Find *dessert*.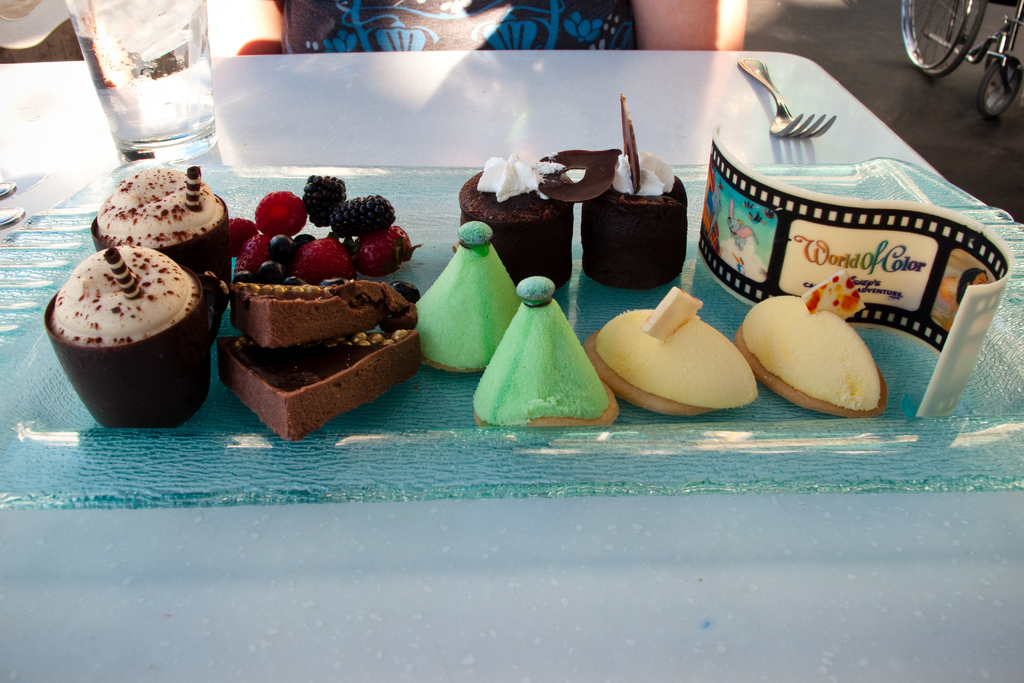
{"x1": 455, "y1": 97, "x2": 685, "y2": 287}.
